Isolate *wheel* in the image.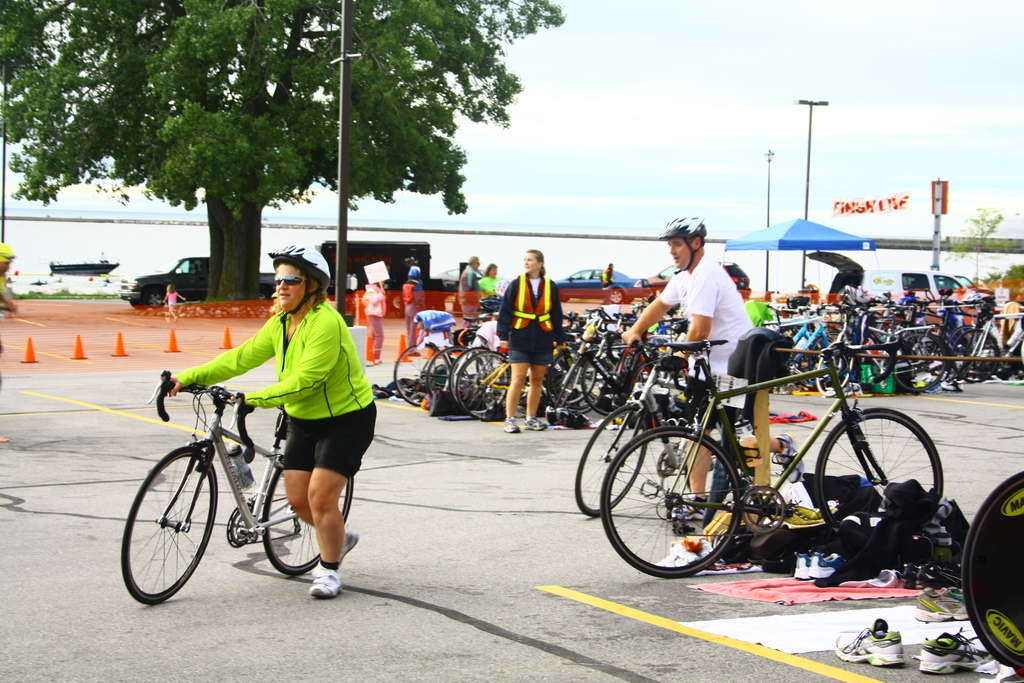
Isolated region: locate(143, 287, 165, 306).
